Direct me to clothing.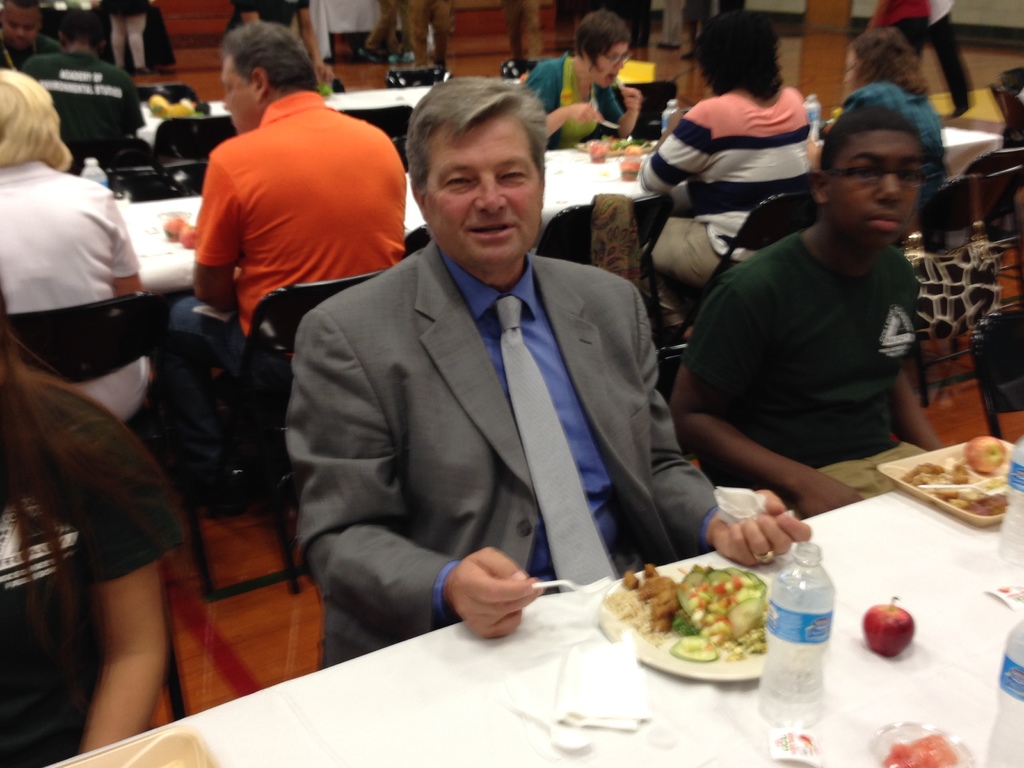
Direction: {"left": 851, "top": 88, "right": 945, "bottom": 220}.
